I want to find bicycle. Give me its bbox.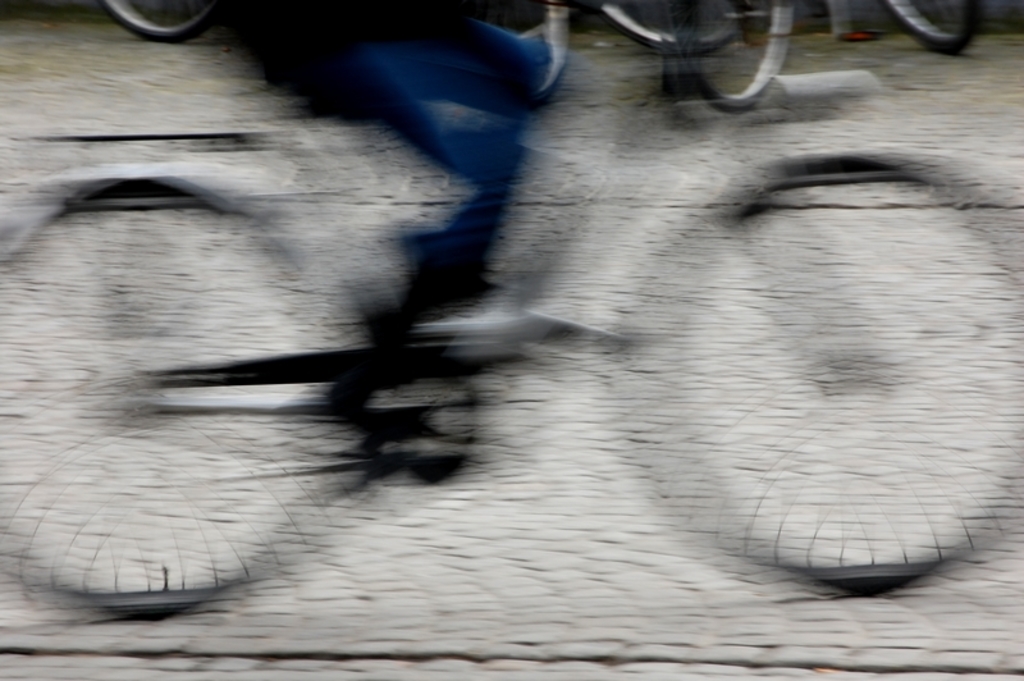
l=50, t=118, r=974, b=598.
